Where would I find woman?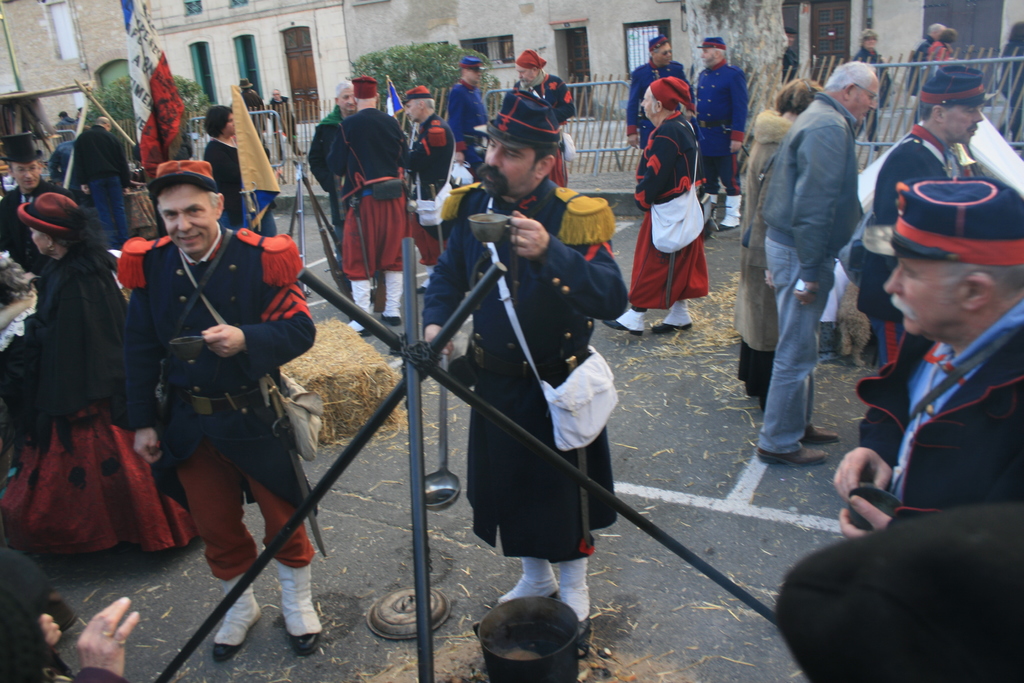
At detection(732, 76, 824, 411).
